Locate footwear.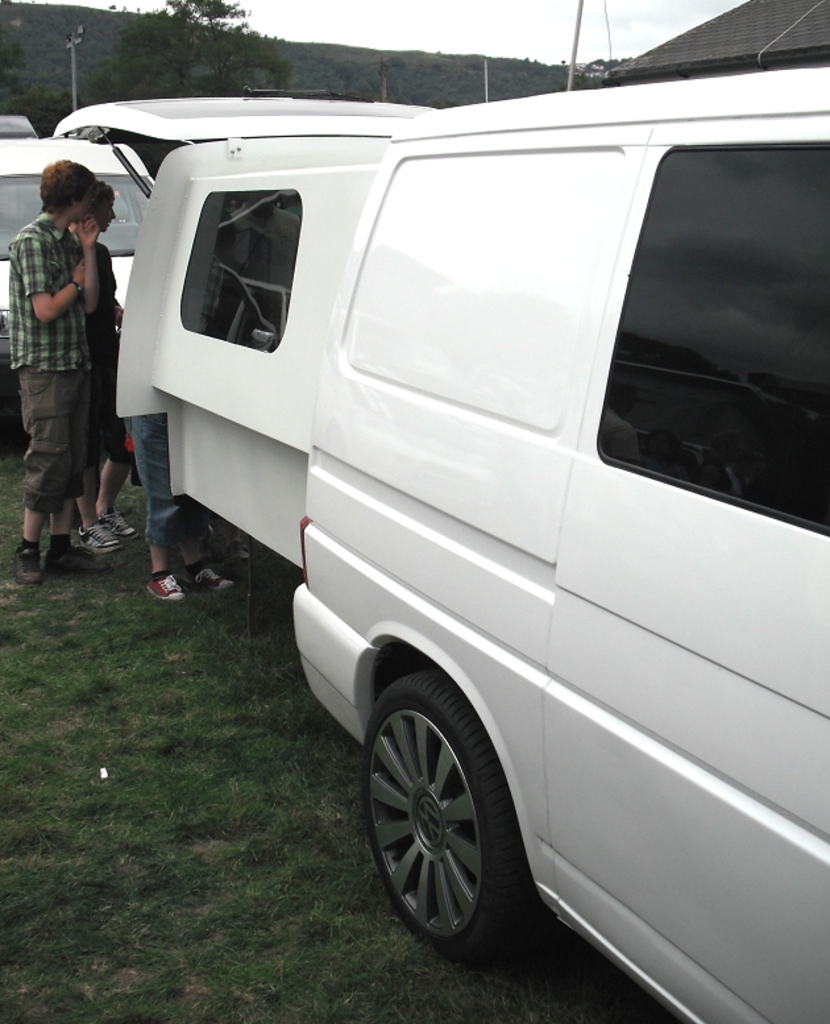
Bounding box: 51 531 101 573.
